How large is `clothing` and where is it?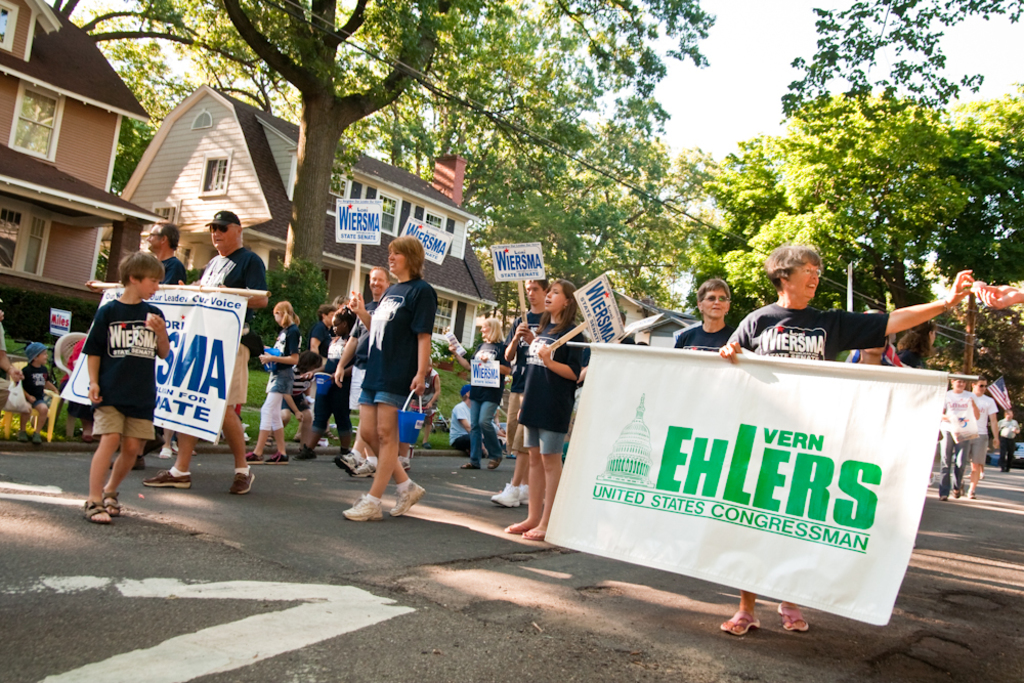
Bounding box: x1=468, y1=344, x2=508, y2=469.
